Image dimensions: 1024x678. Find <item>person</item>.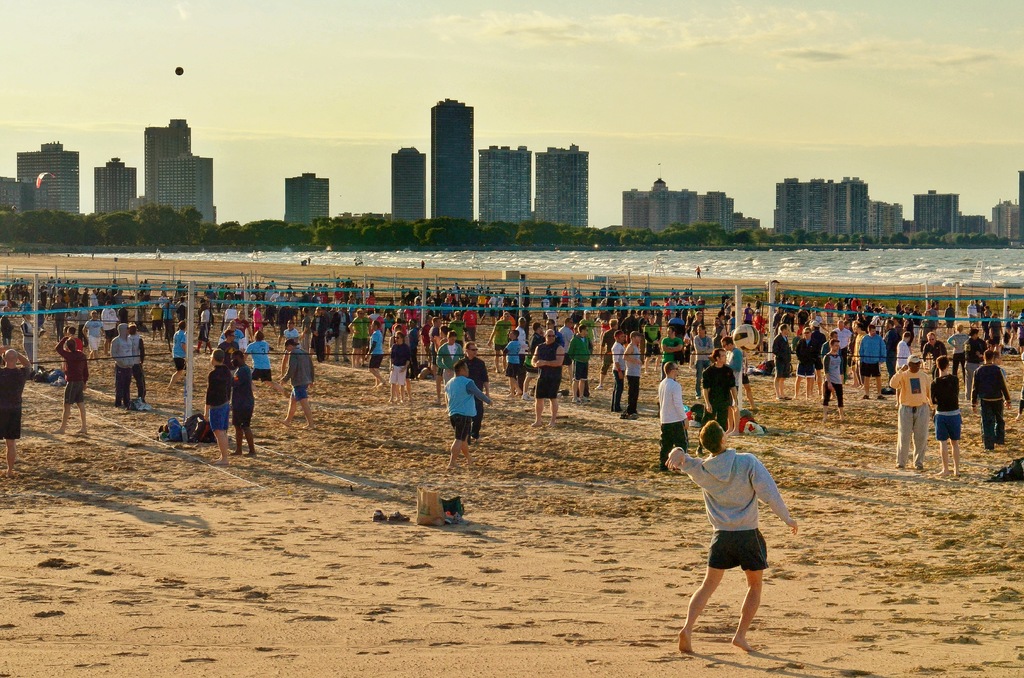
[195, 304, 216, 358].
